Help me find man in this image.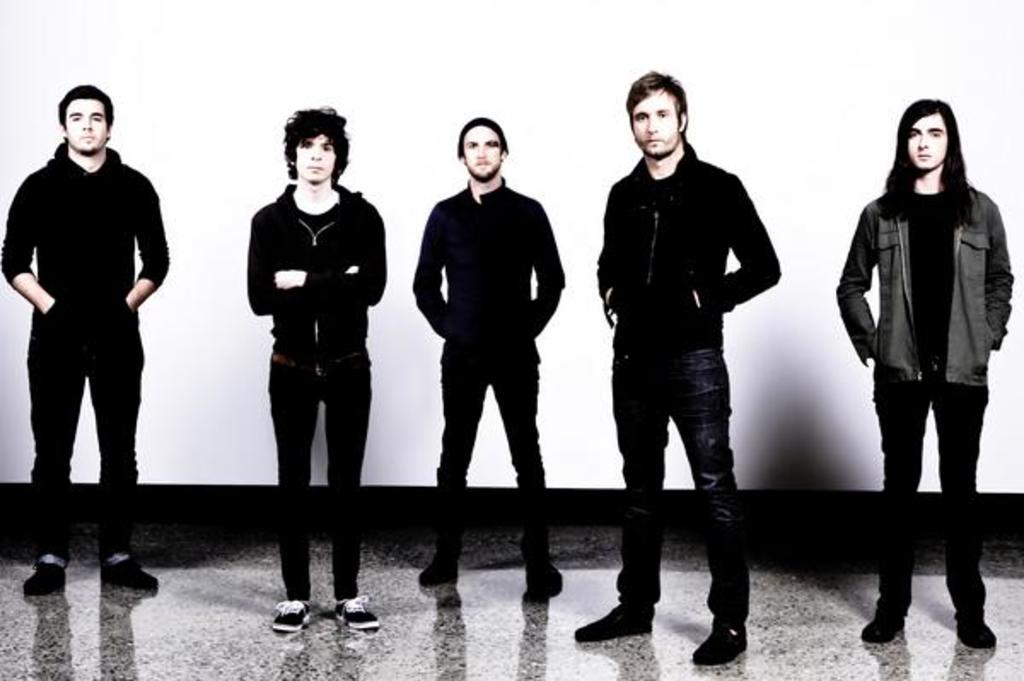
Found it: 404:111:570:597.
